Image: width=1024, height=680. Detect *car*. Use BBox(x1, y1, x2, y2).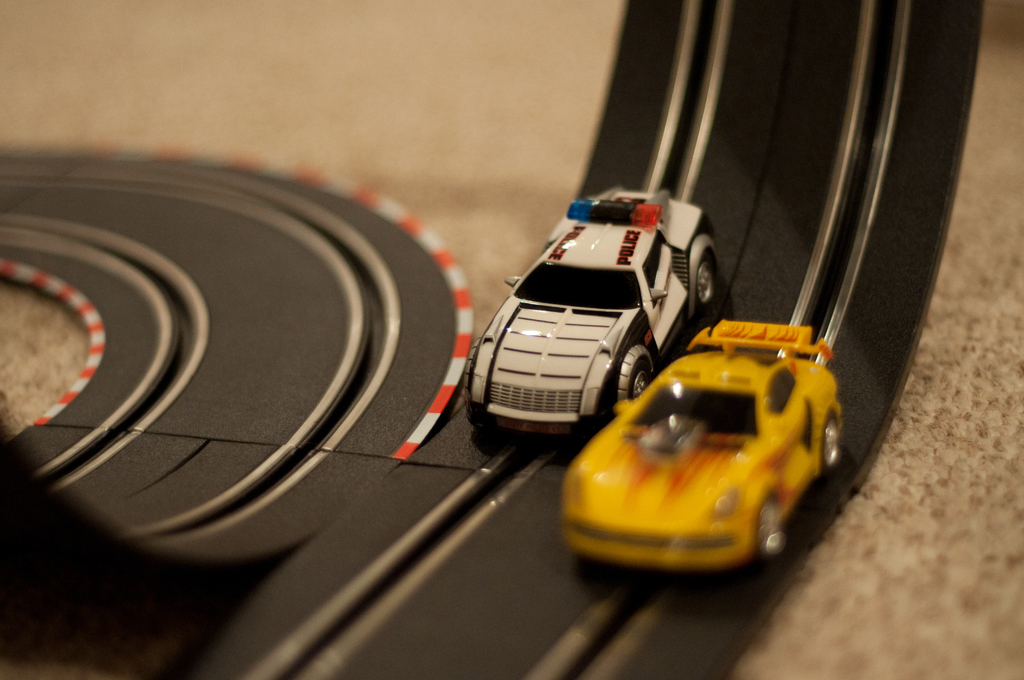
BBox(442, 199, 733, 455).
